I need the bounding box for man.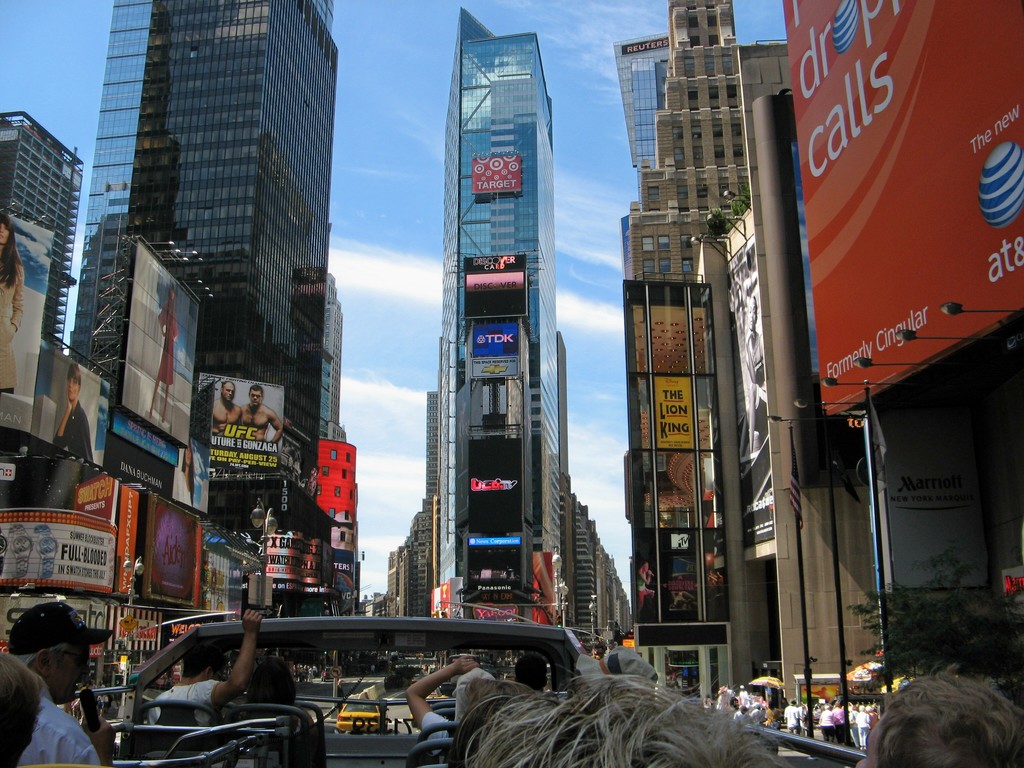
Here it is: l=751, t=703, r=770, b=724.
